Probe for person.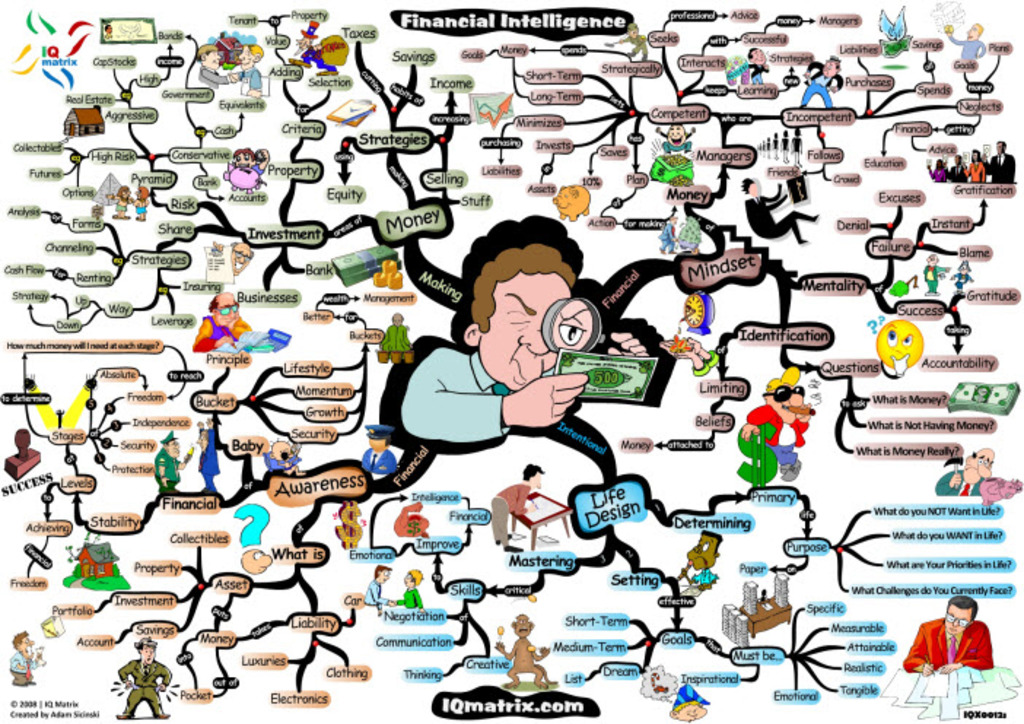
Probe result: 111 636 172 718.
